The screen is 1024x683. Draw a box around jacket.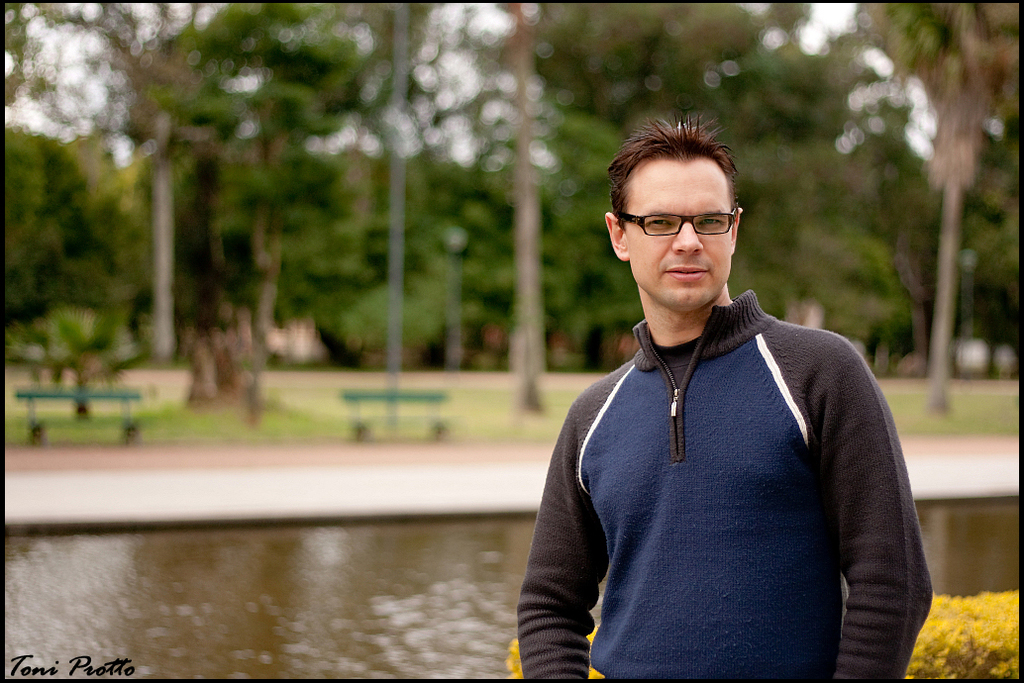
517/290/933/682.
